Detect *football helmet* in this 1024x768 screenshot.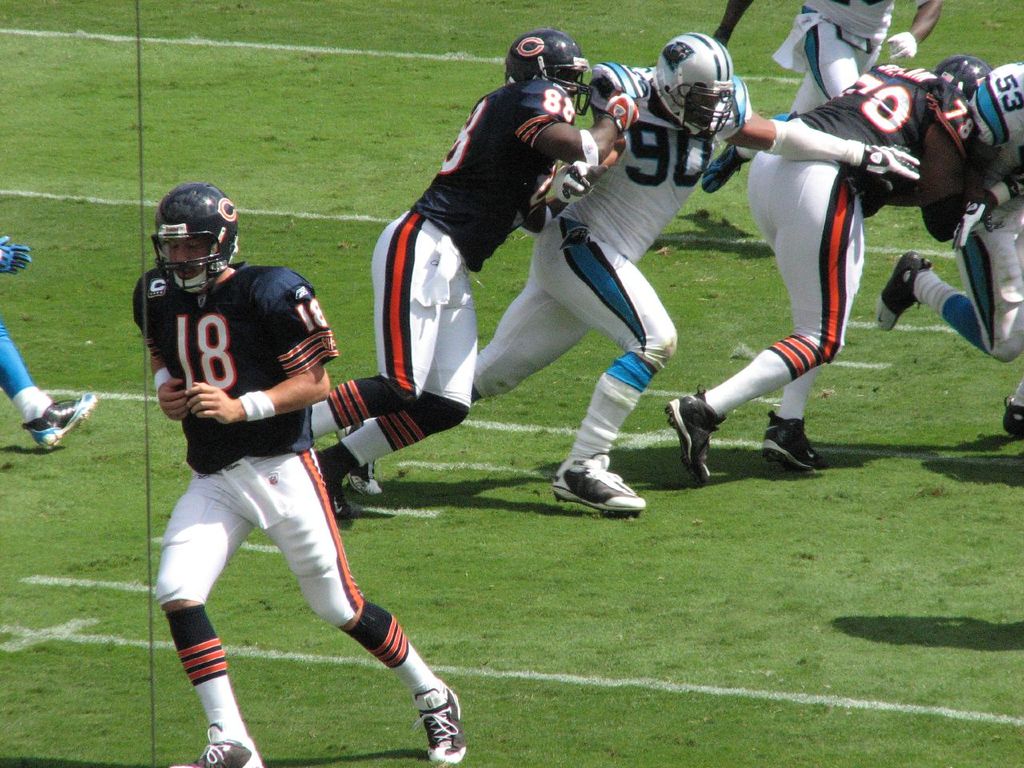
Detection: [501, 28, 598, 120].
